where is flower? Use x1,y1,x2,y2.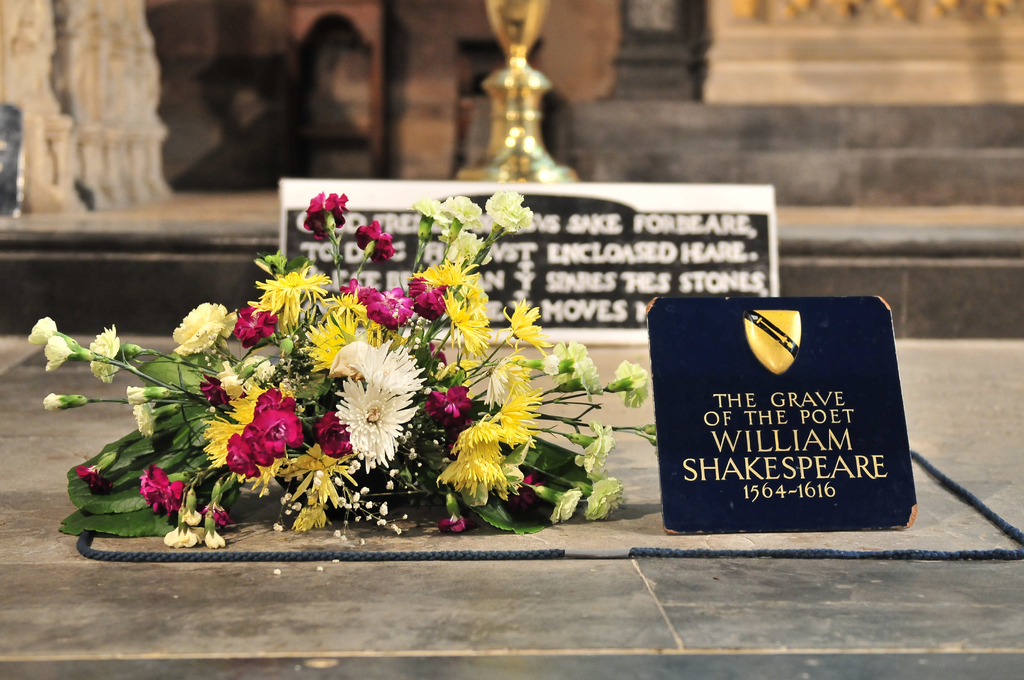
350,220,403,264.
